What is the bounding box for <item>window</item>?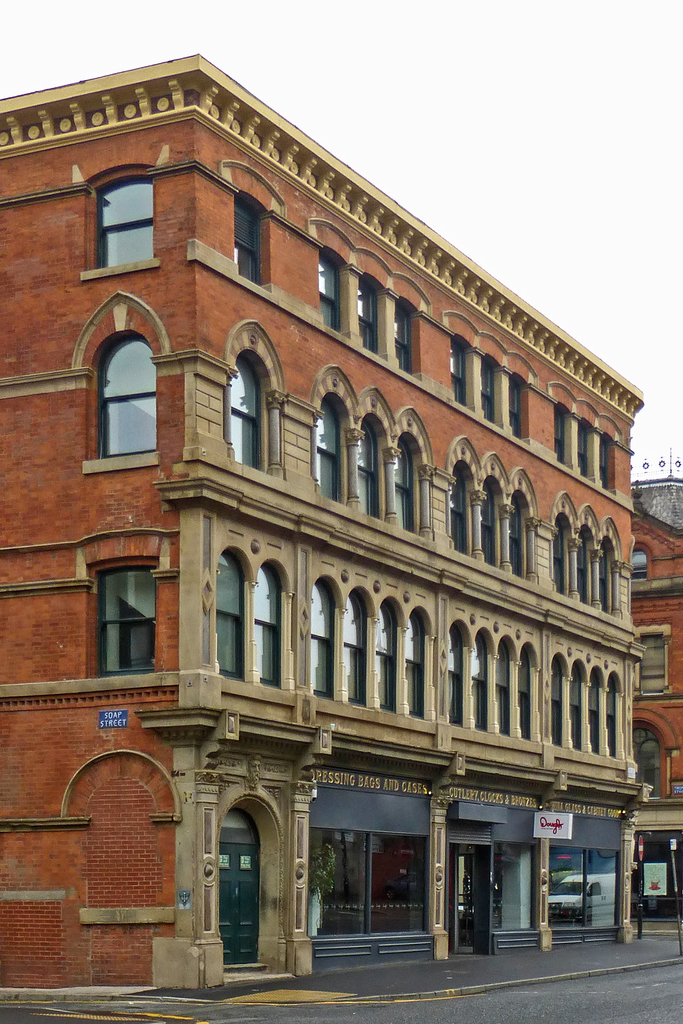
[627, 538, 654, 579].
